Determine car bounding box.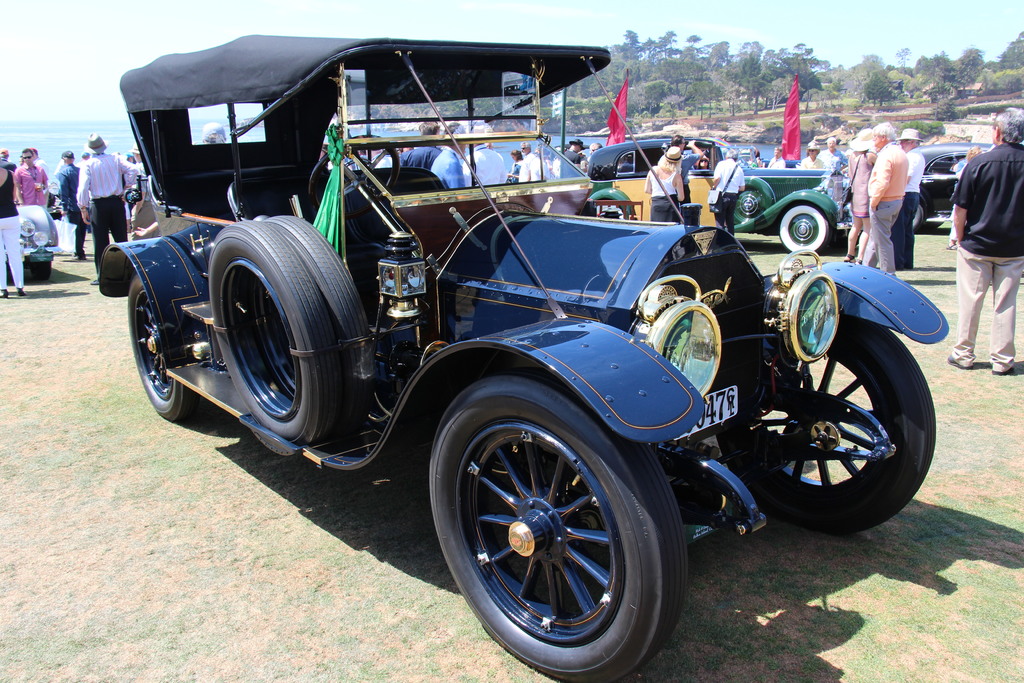
Determined: region(911, 143, 991, 232).
